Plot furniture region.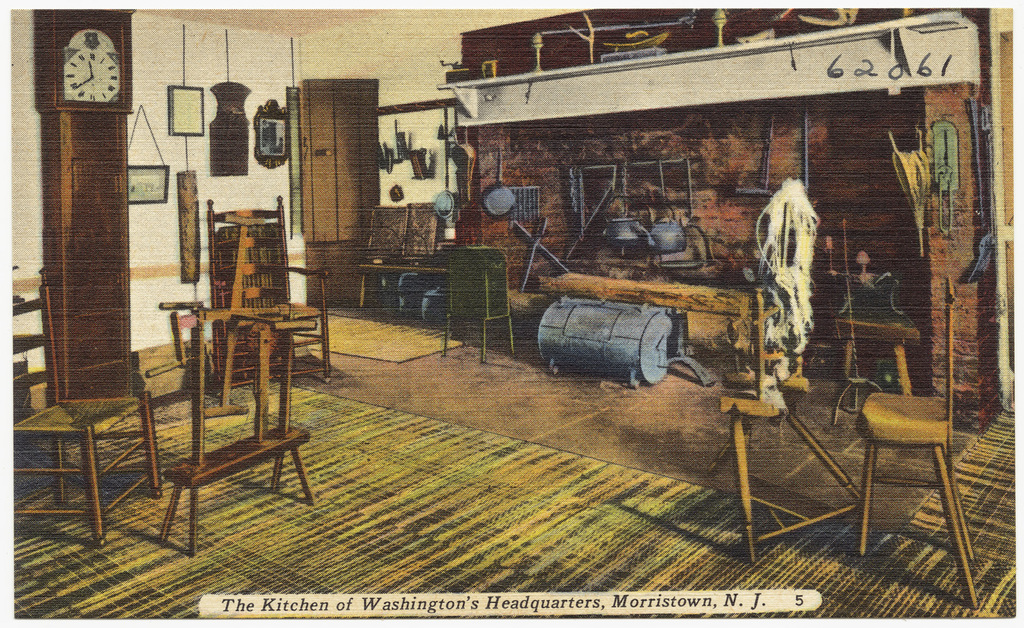
Plotted at region(209, 197, 332, 398).
